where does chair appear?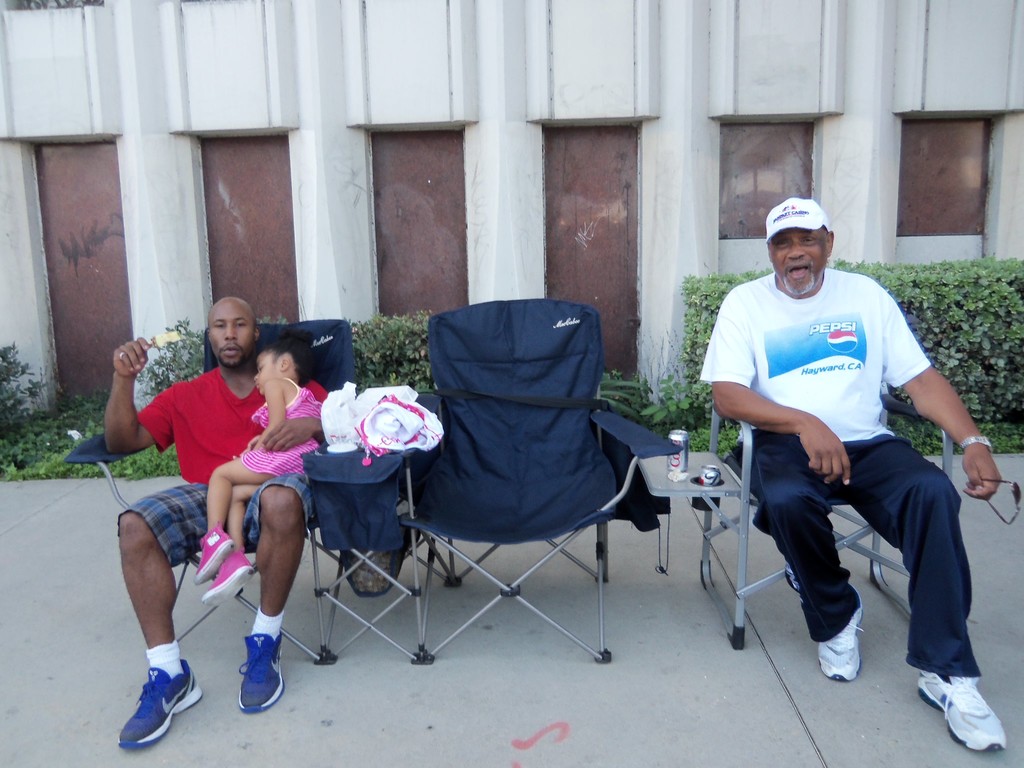
Appears at box=[70, 317, 356, 660].
